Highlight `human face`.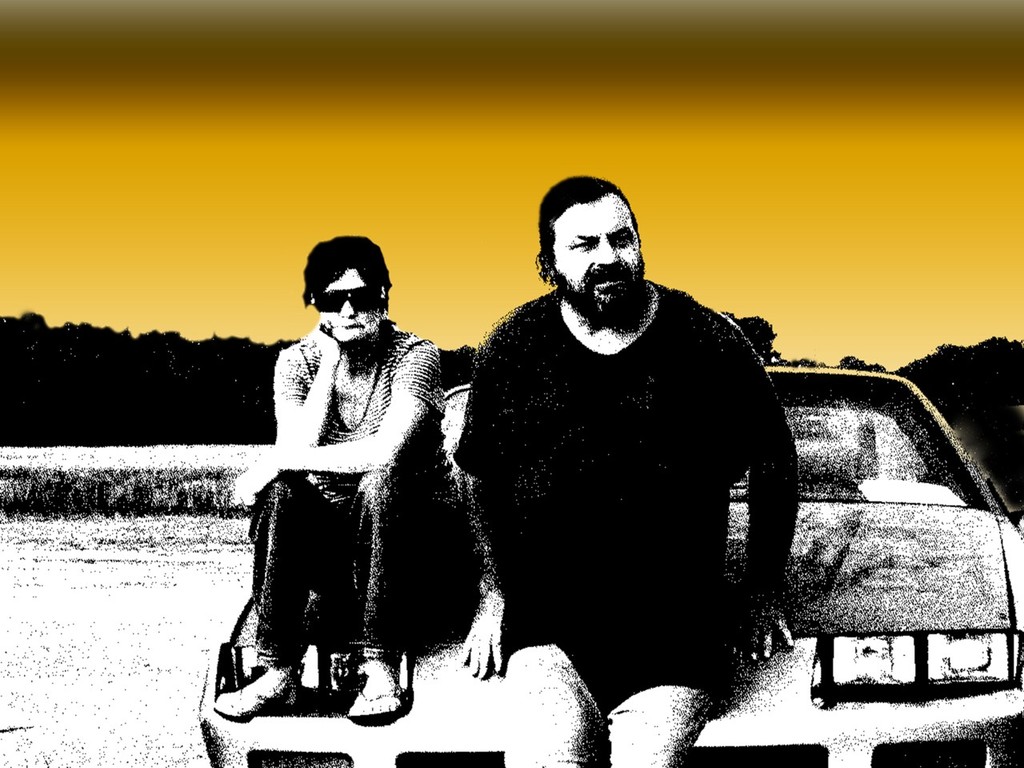
Highlighted region: <box>320,262,384,338</box>.
